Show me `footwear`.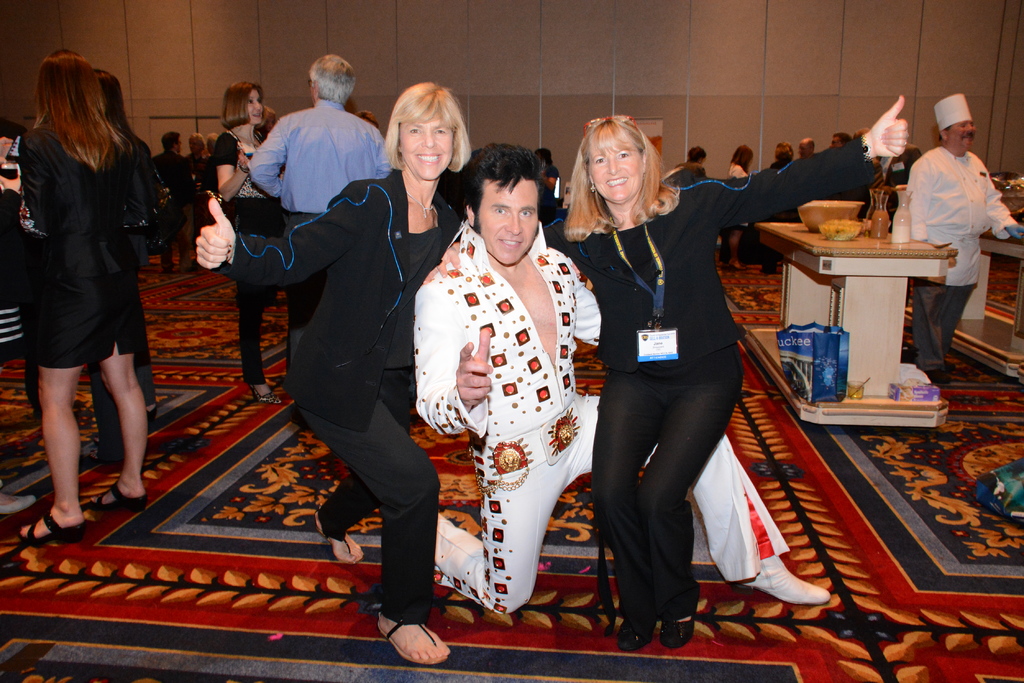
`footwear` is here: select_region(250, 380, 279, 407).
